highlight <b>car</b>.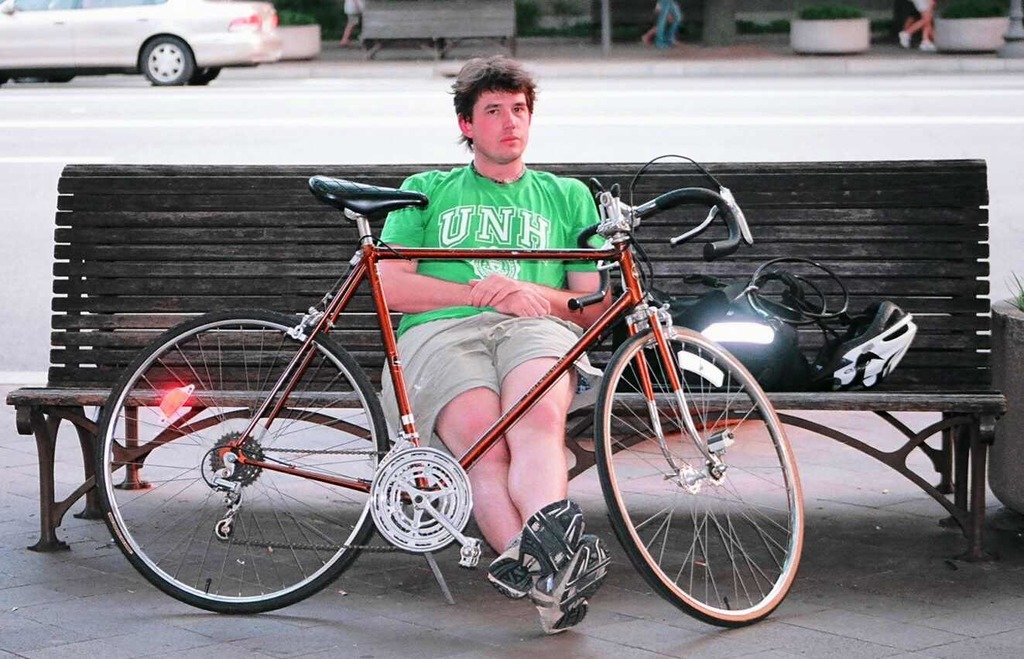
Highlighted region: [0, 0, 283, 84].
